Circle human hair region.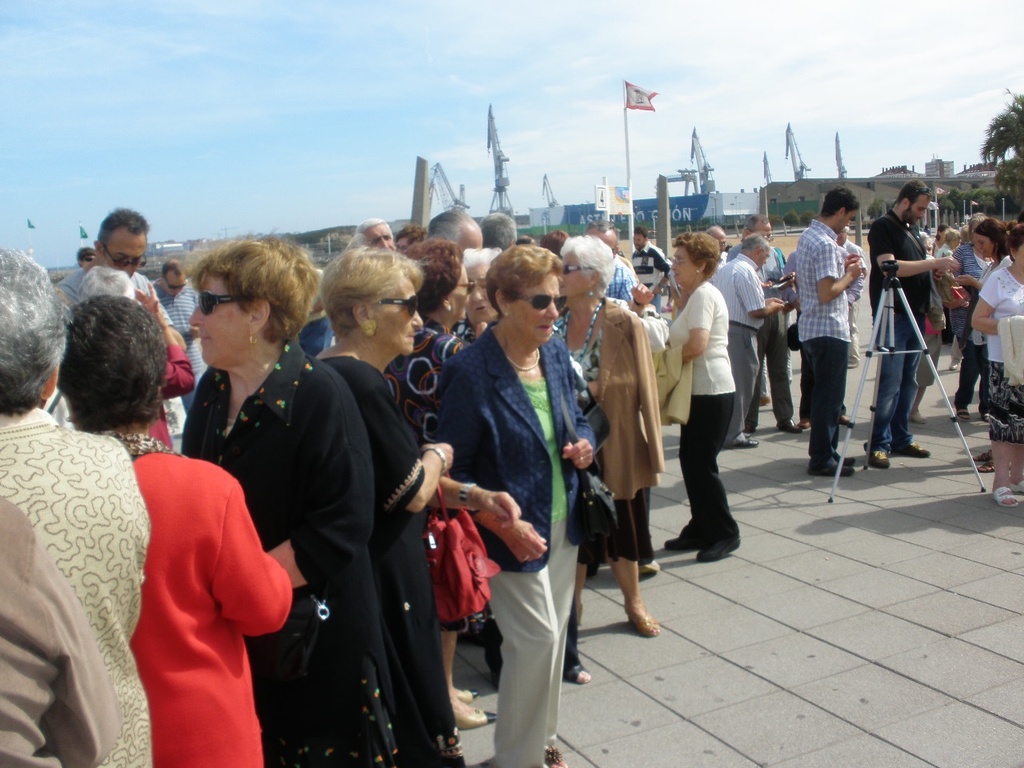
Region: (428,205,482,245).
